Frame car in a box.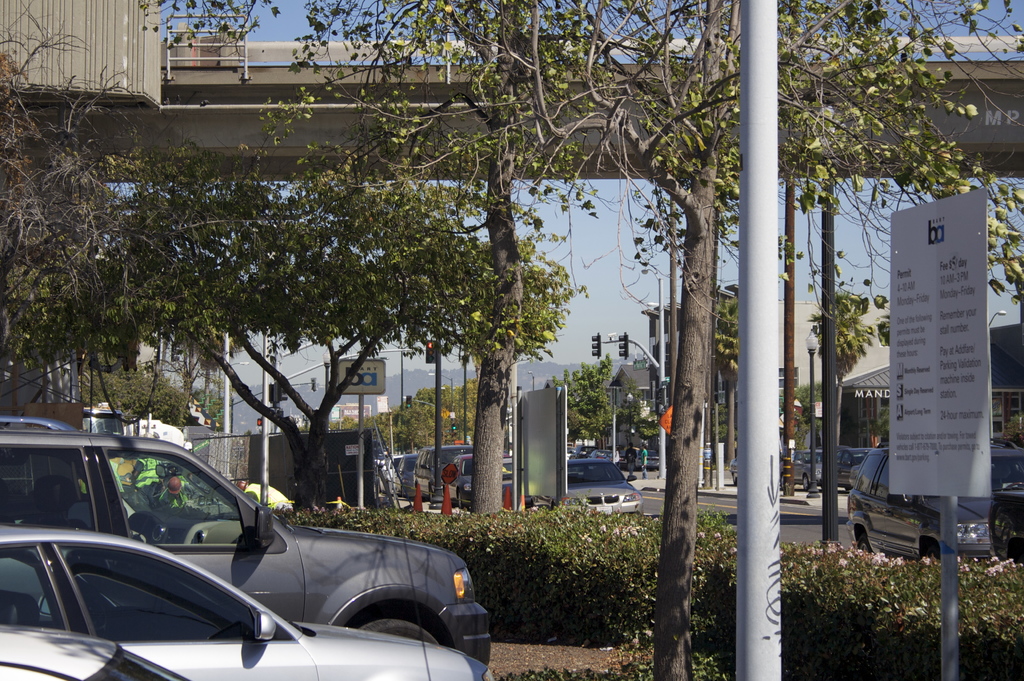
x1=447, y1=450, x2=511, y2=507.
